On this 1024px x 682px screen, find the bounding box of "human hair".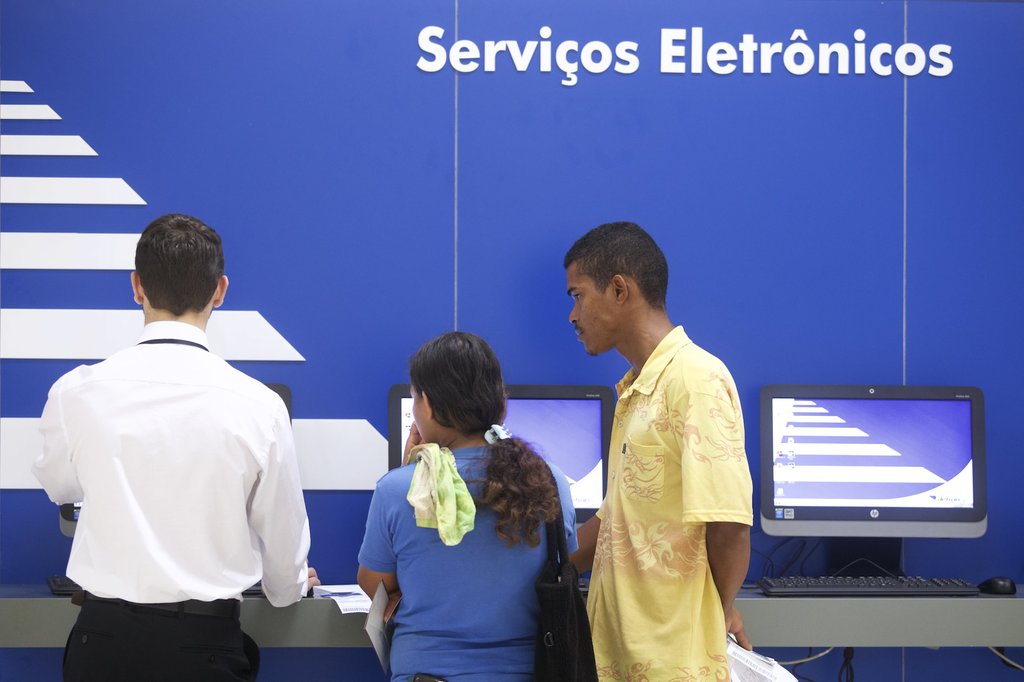
Bounding box: (408,332,561,552).
